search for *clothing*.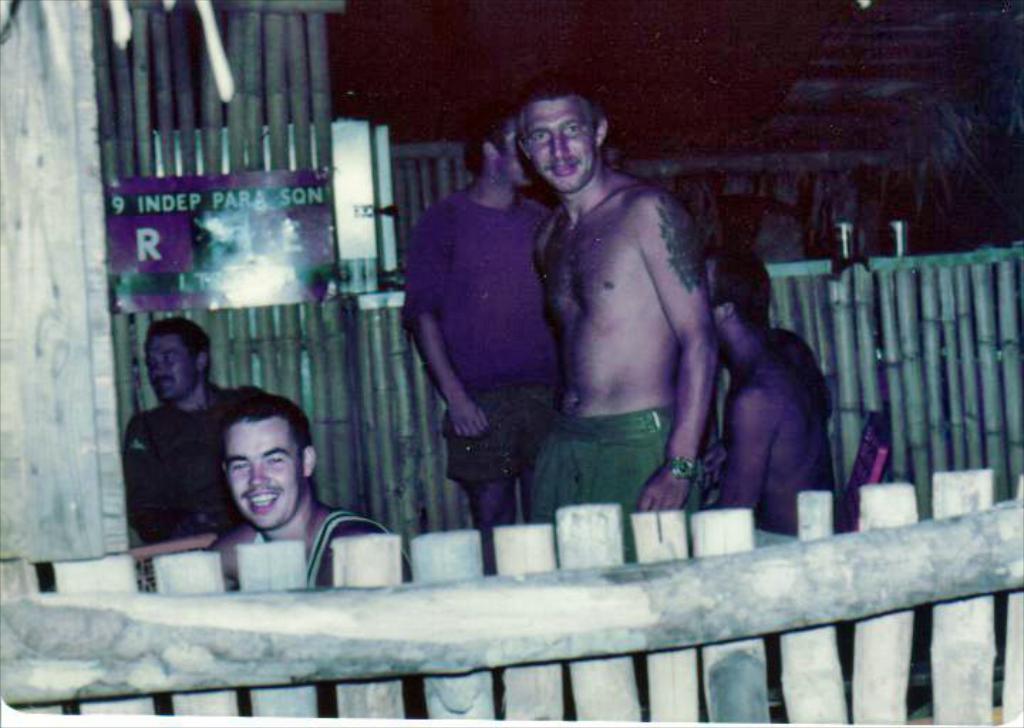
Found at x1=447, y1=377, x2=563, y2=498.
